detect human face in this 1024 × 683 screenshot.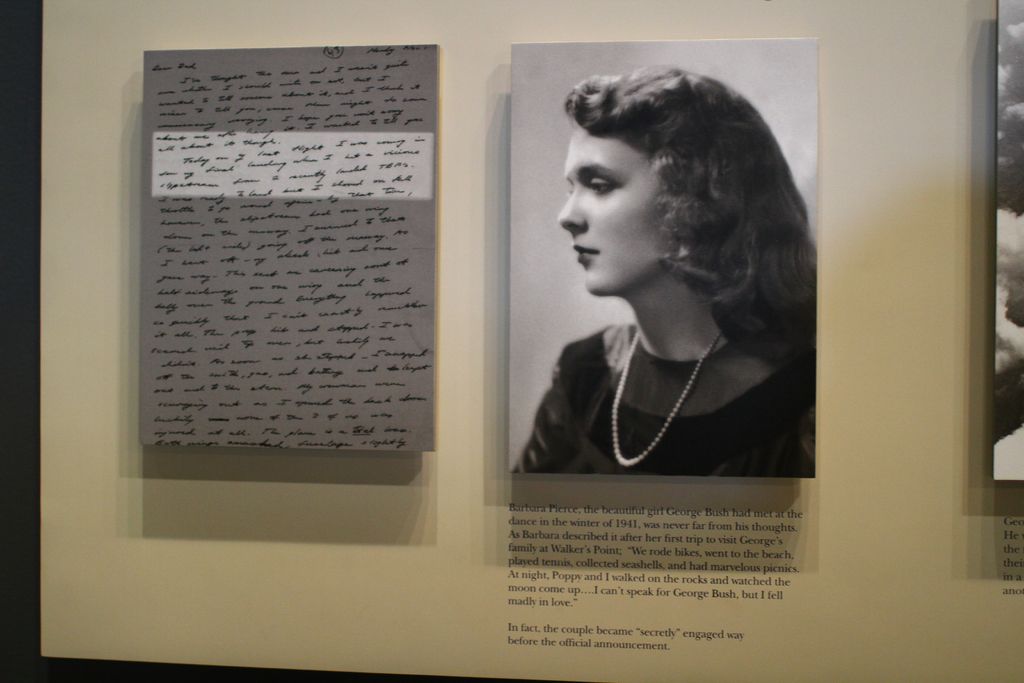
Detection: region(551, 123, 686, 298).
